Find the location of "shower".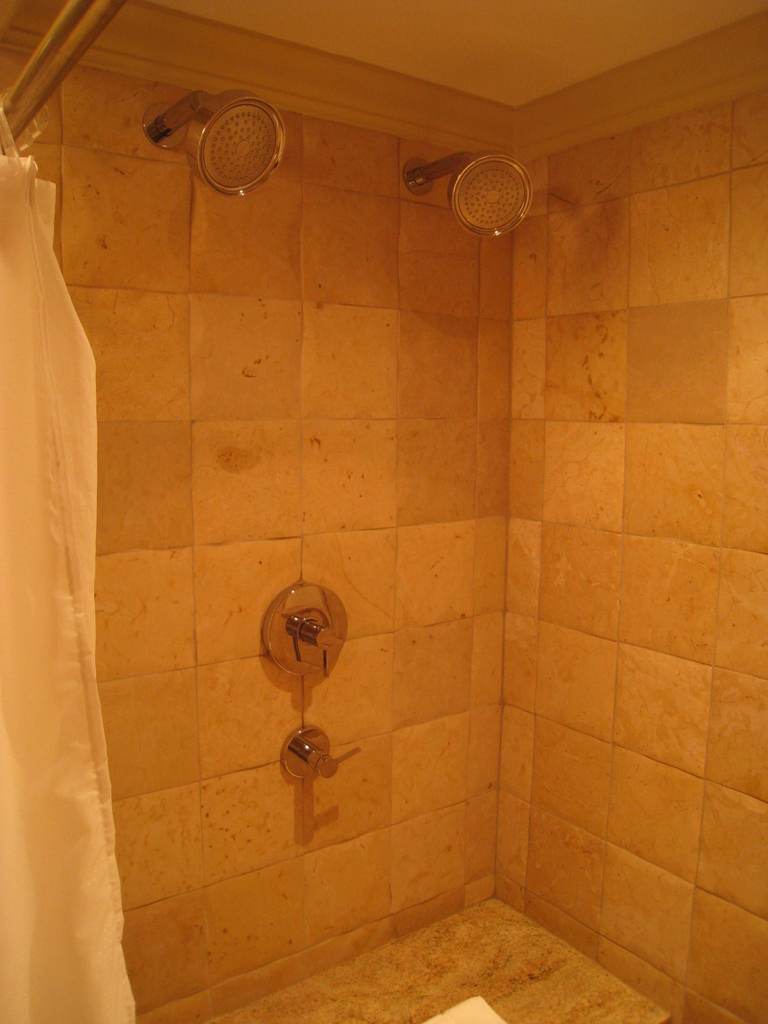
Location: 403,147,538,237.
